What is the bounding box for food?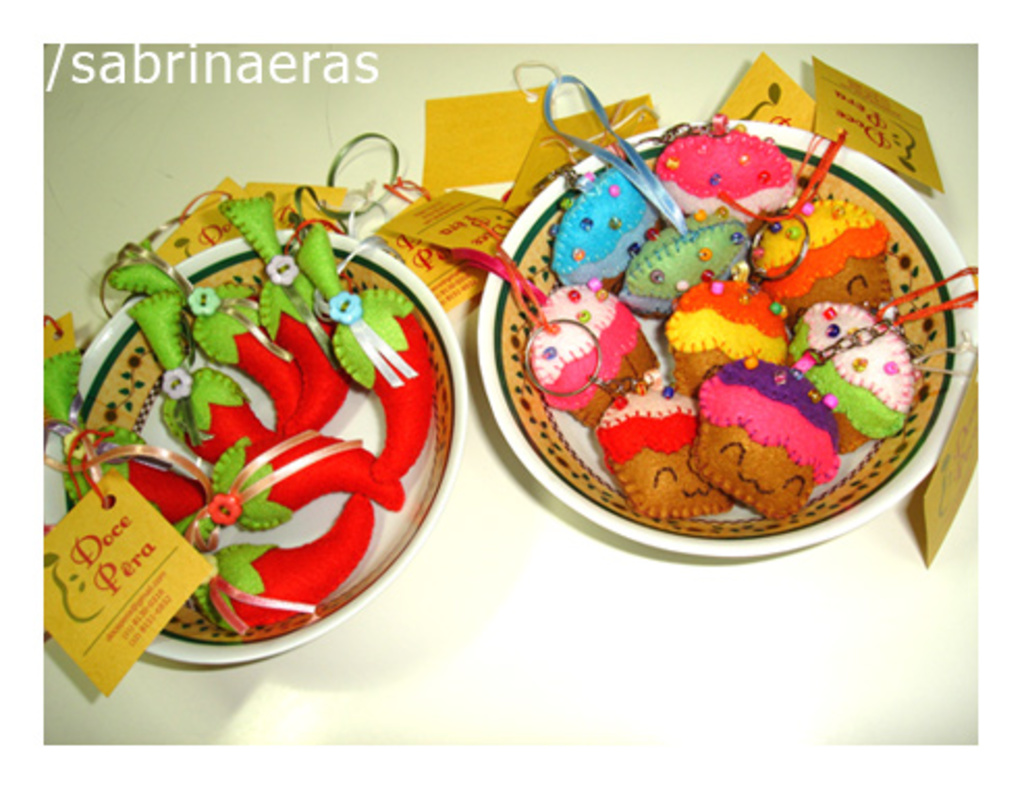
[x1=46, y1=195, x2=436, y2=633].
